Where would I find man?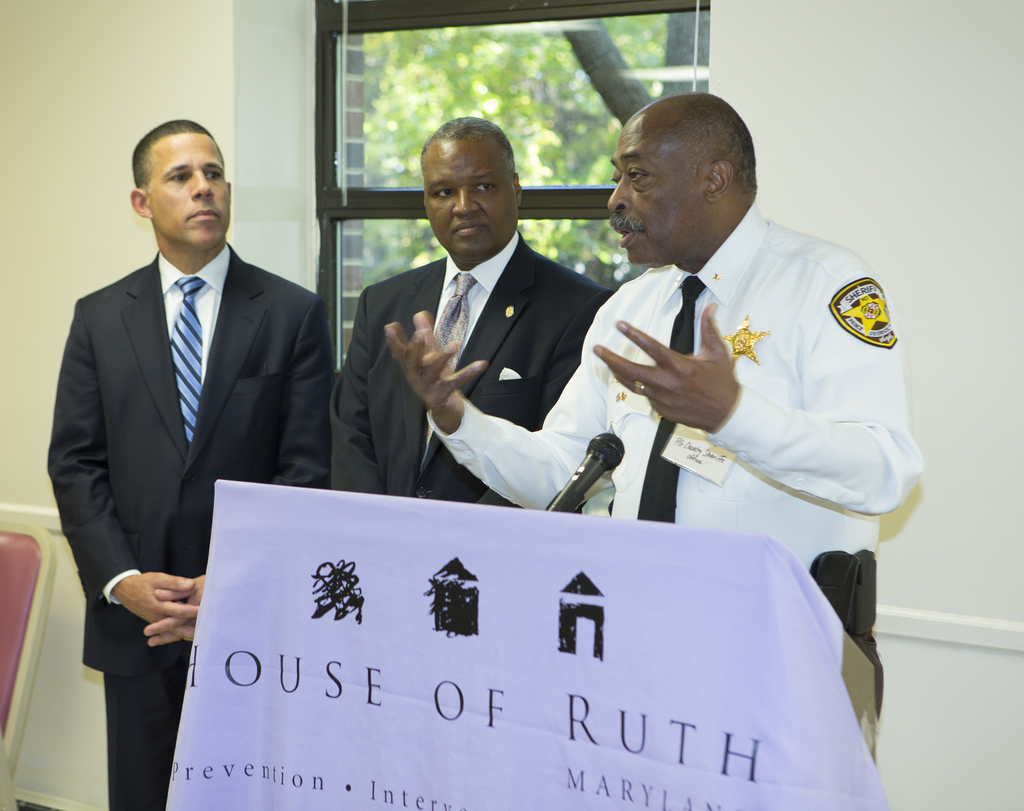
At 333:113:600:506.
